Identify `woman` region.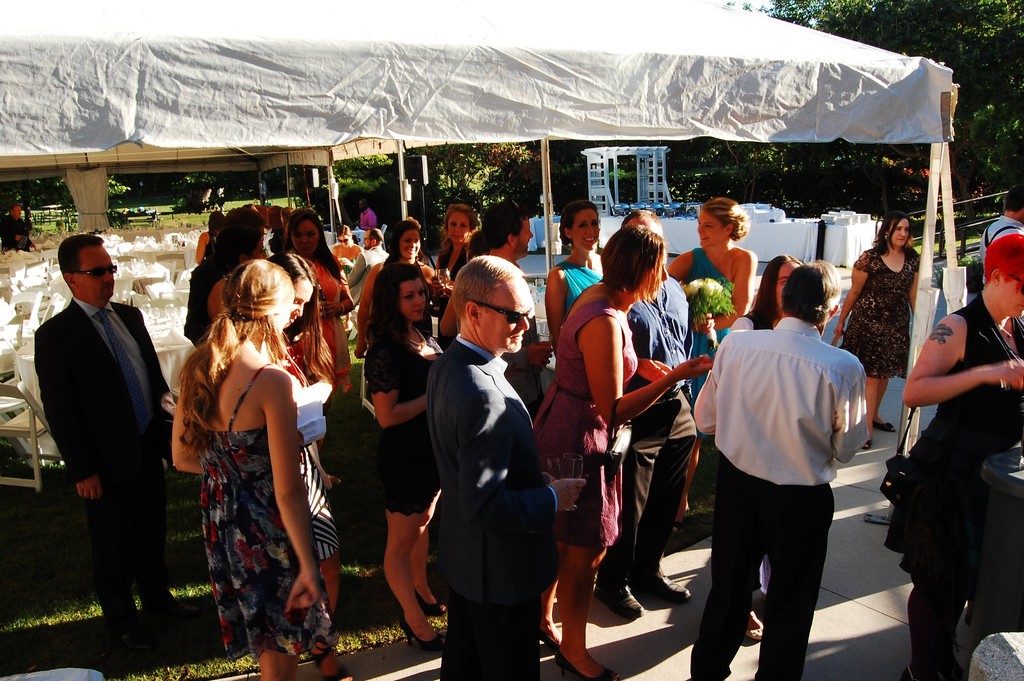
Region: {"left": 669, "top": 199, "right": 753, "bottom": 533}.
